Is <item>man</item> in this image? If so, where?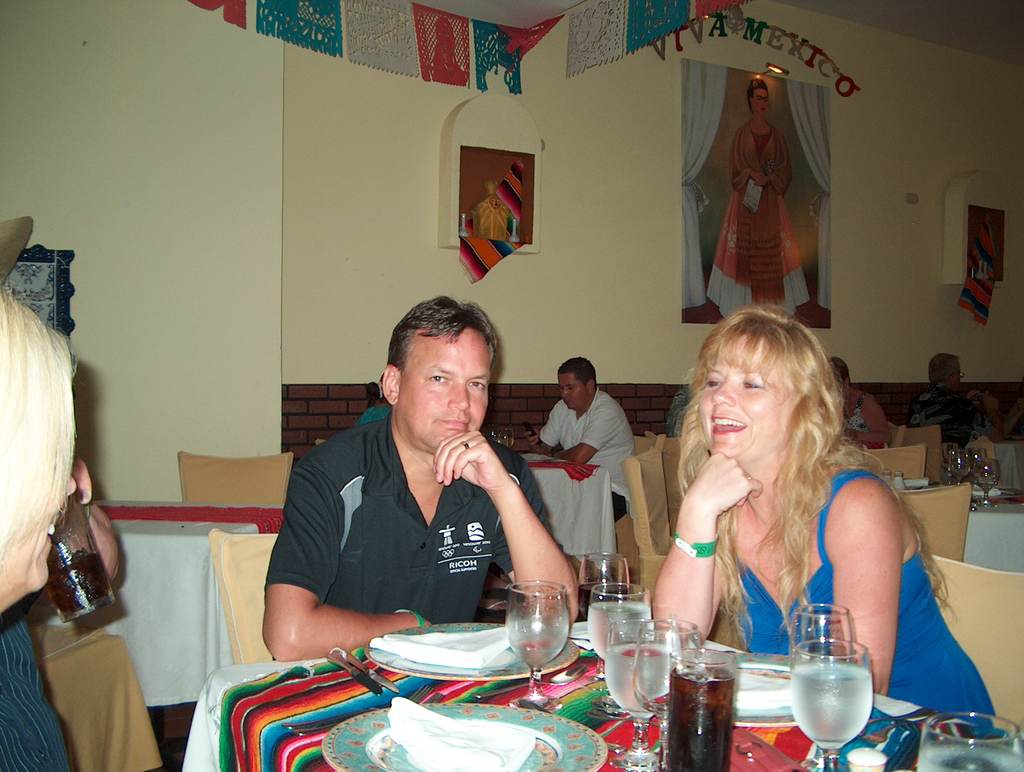
Yes, at 524:356:658:530.
